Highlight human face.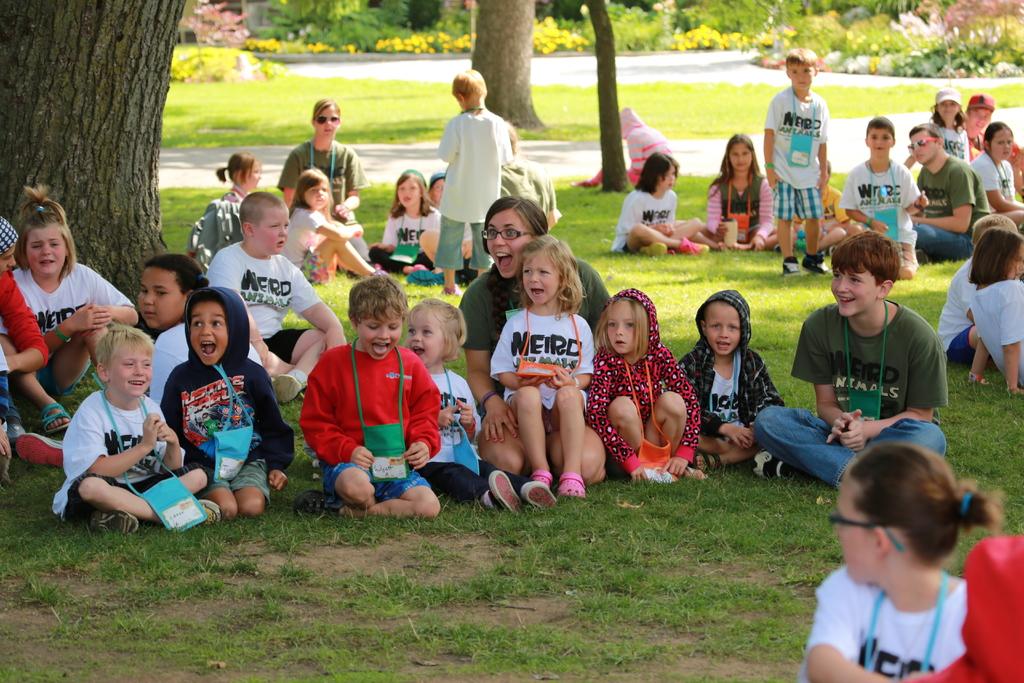
Highlighted region: detection(187, 298, 223, 362).
